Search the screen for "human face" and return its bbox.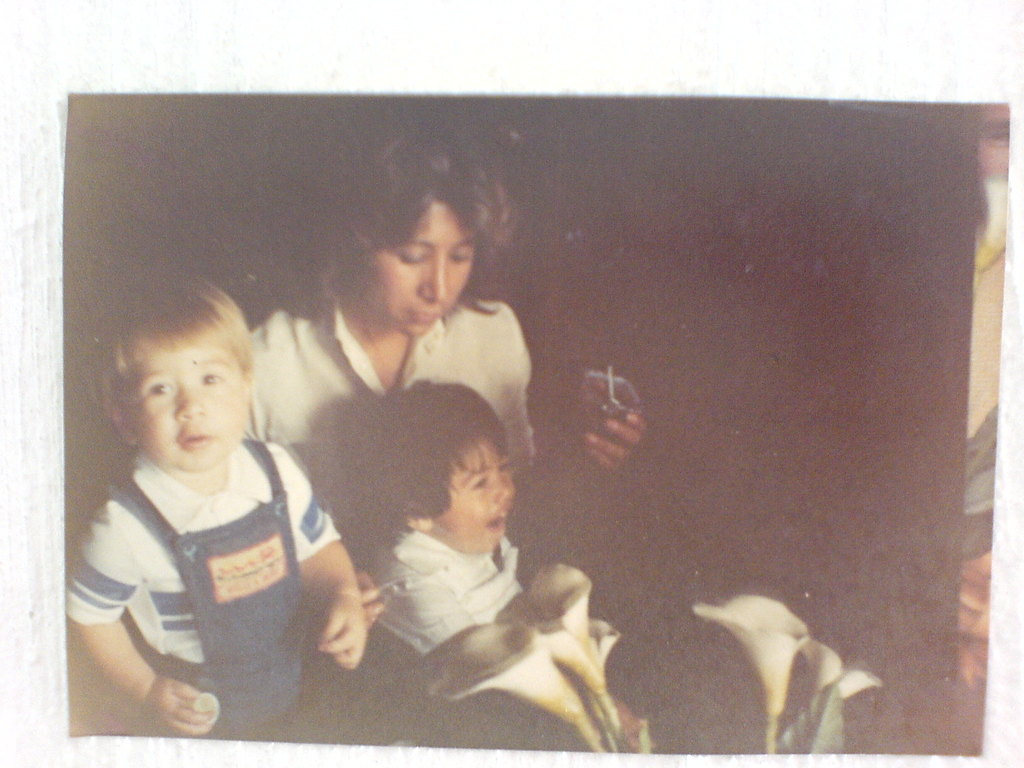
Found: Rect(435, 436, 520, 554).
